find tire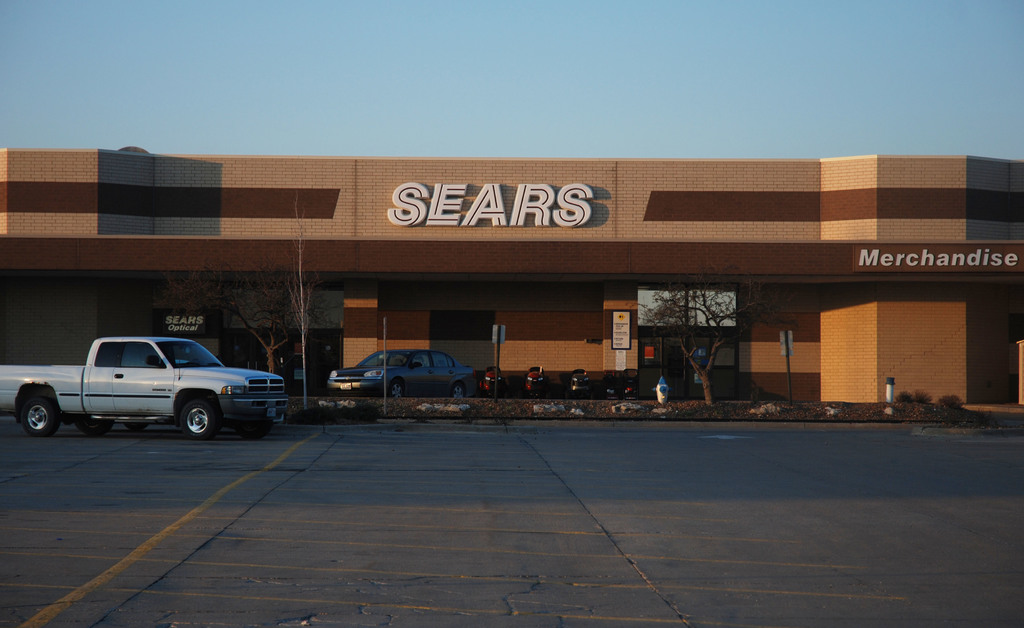
region(387, 381, 409, 401)
